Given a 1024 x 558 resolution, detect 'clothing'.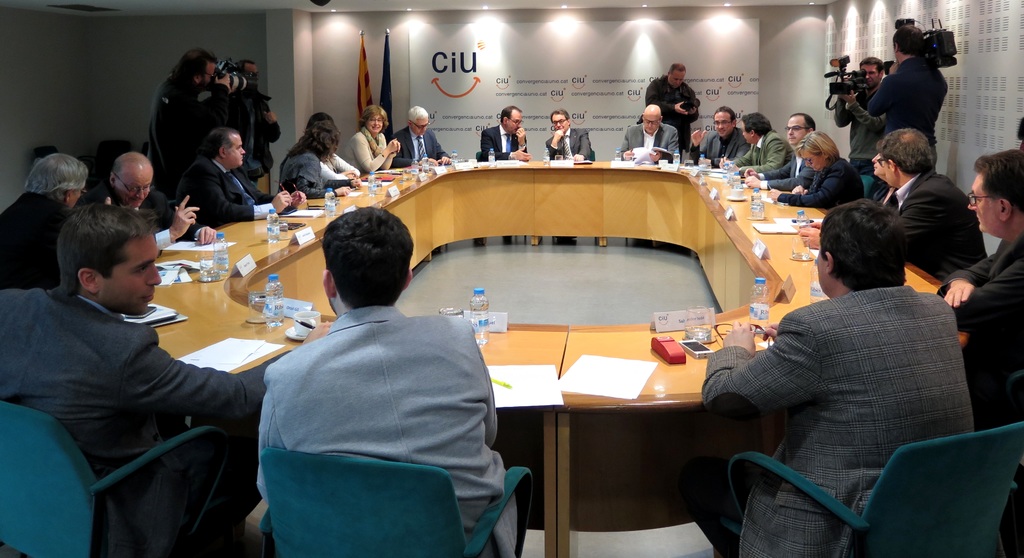
(147,67,227,197).
